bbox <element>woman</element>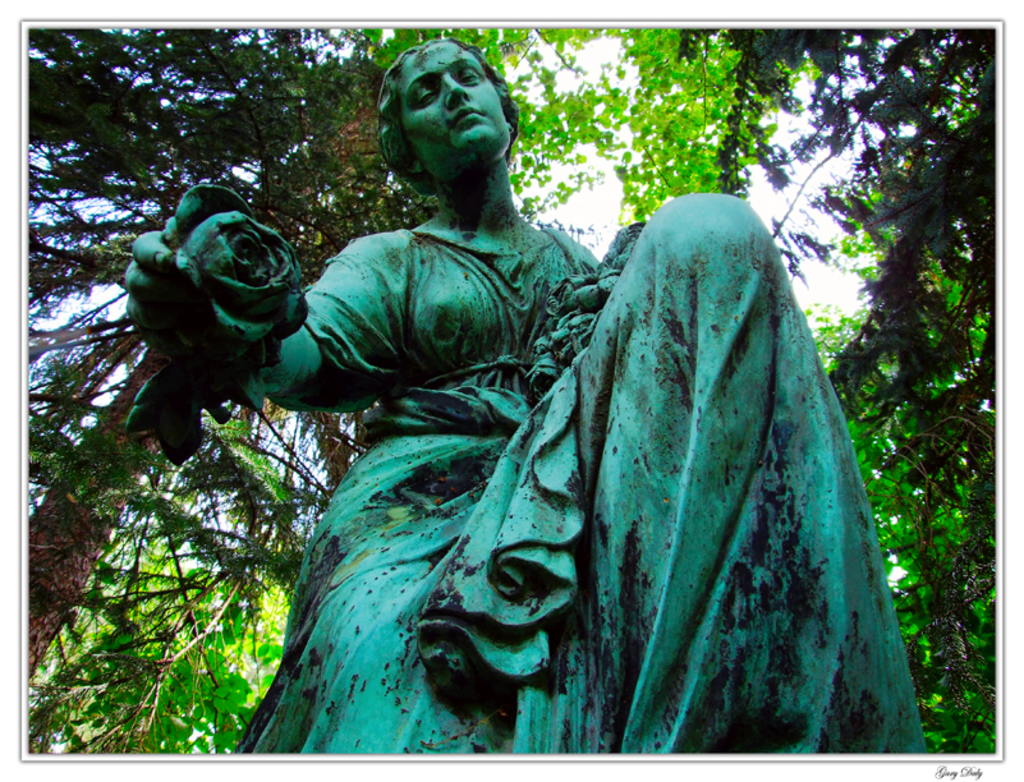
pyautogui.locateOnScreen(165, 83, 910, 735)
